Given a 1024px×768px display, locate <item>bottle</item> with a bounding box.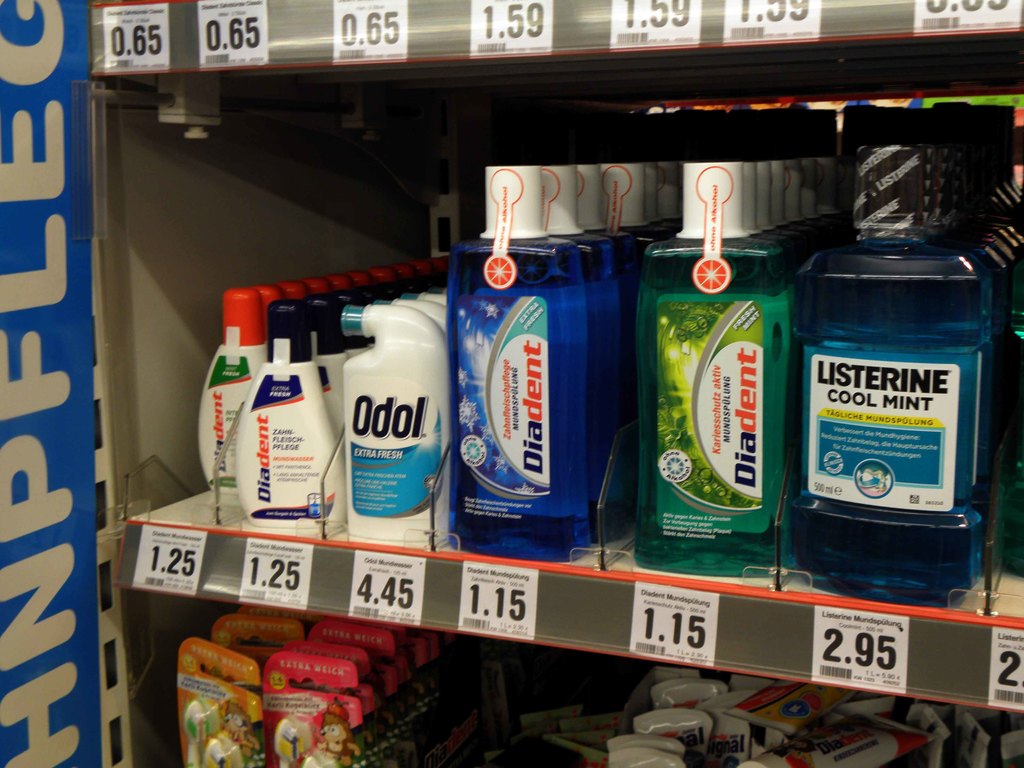
Located: 393 289 452 340.
